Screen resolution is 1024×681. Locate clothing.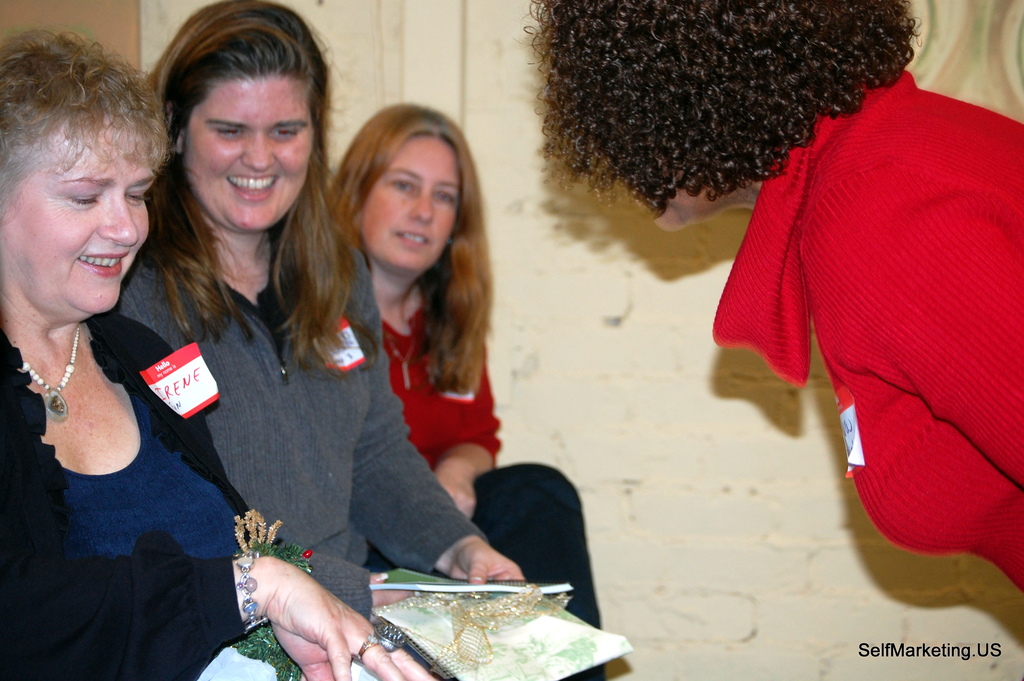
<region>371, 297, 612, 680</region>.
